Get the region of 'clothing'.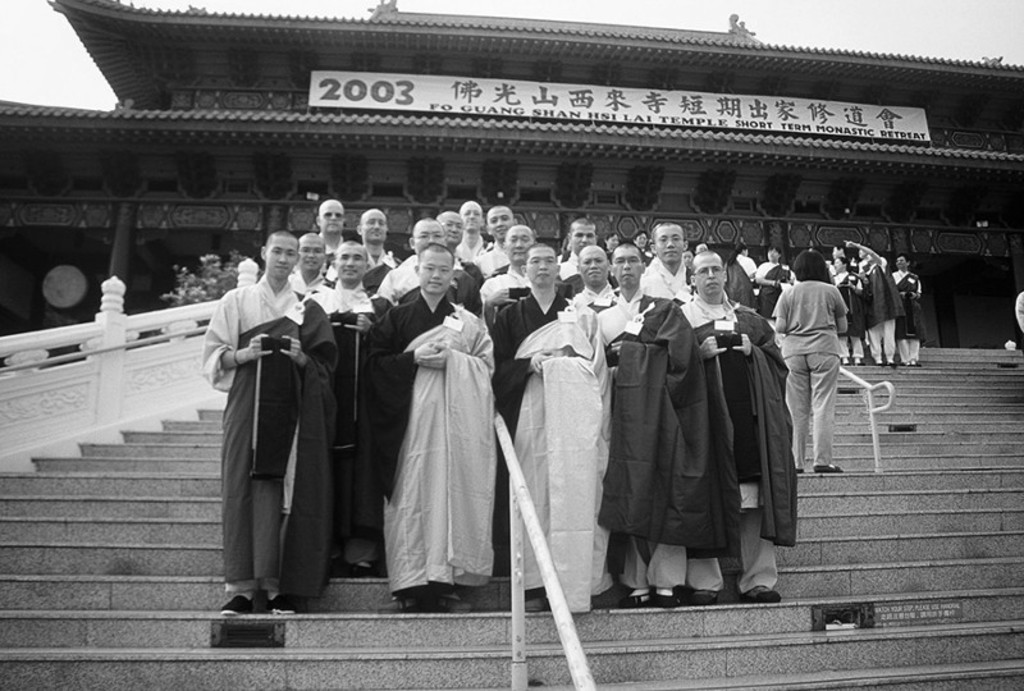
[left=466, top=238, right=507, bottom=276].
